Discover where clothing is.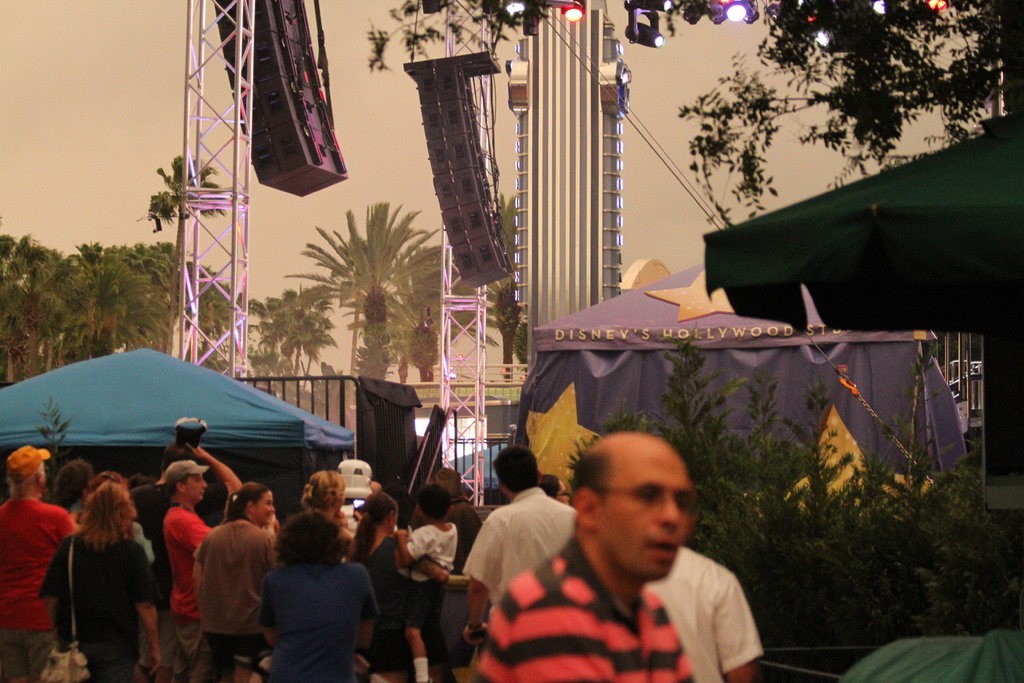
Discovered at (255, 523, 376, 680).
